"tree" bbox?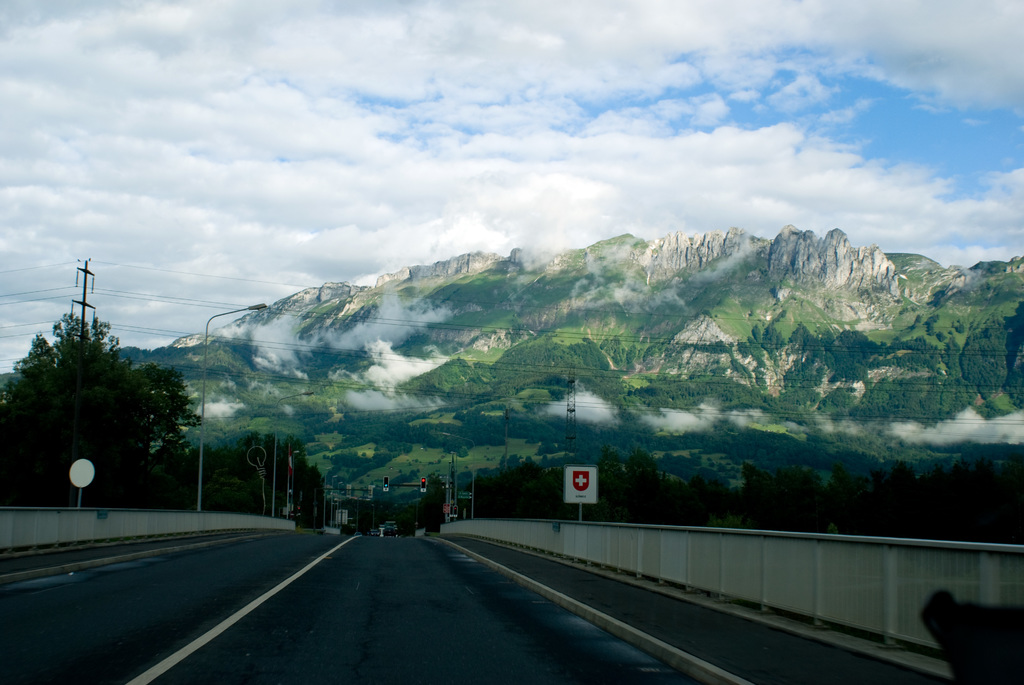
rect(201, 432, 331, 524)
